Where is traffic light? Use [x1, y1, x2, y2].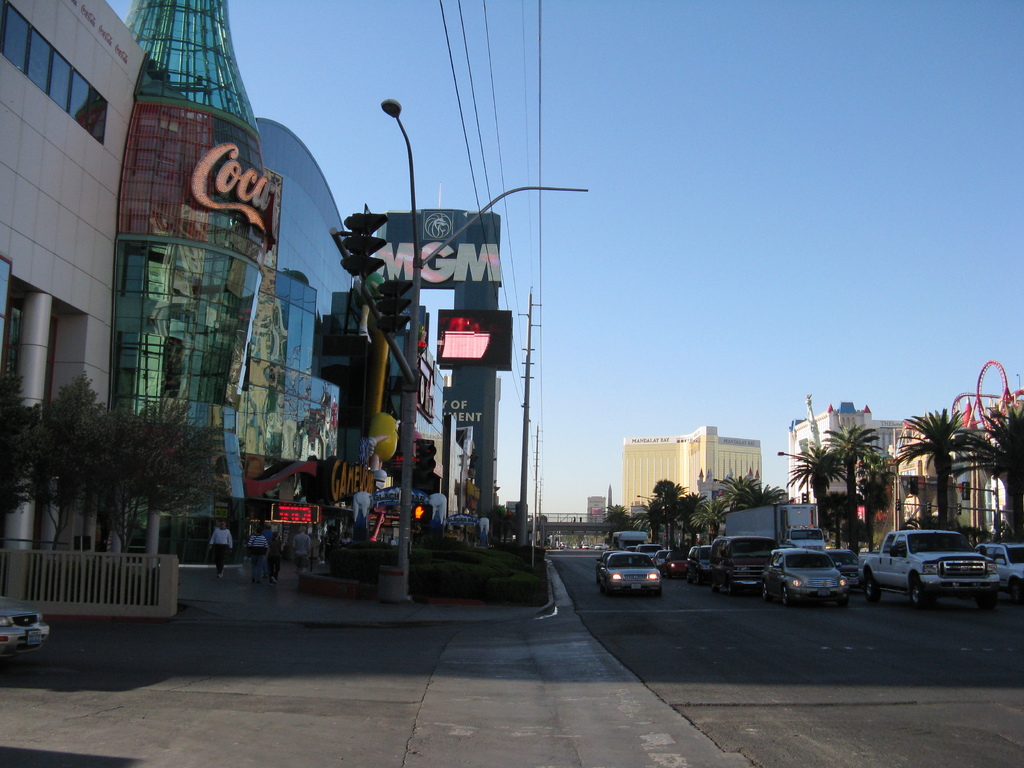
[803, 492, 809, 503].
